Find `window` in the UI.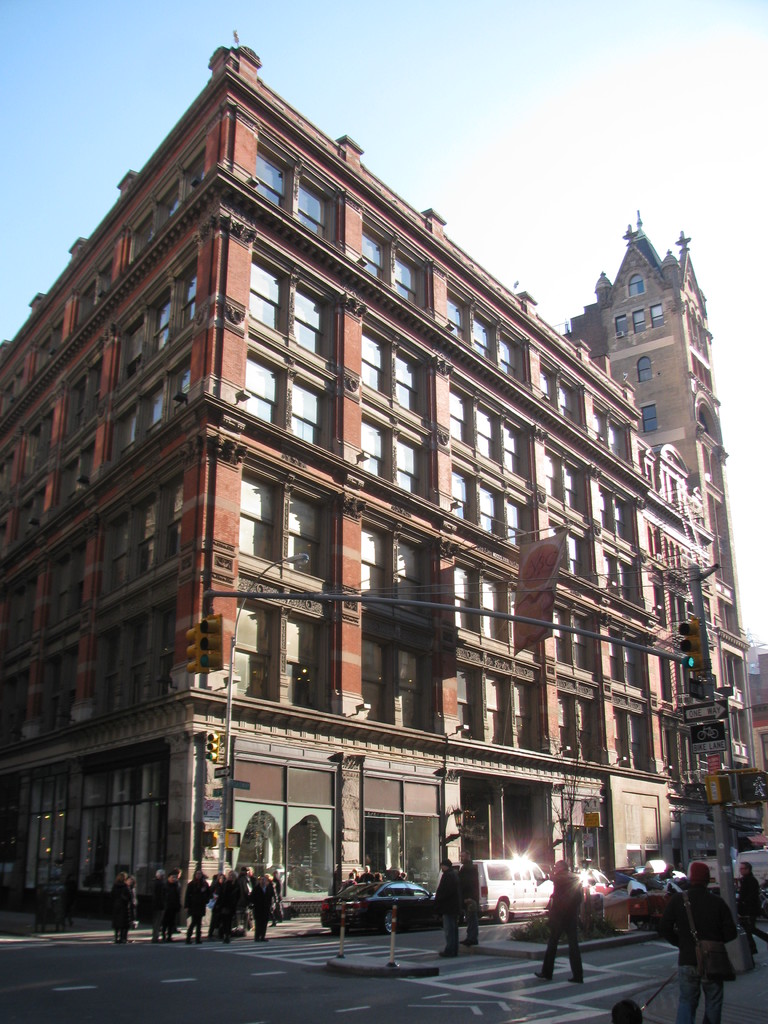
UI element at (left=43, top=416, right=48, bottom=461).
